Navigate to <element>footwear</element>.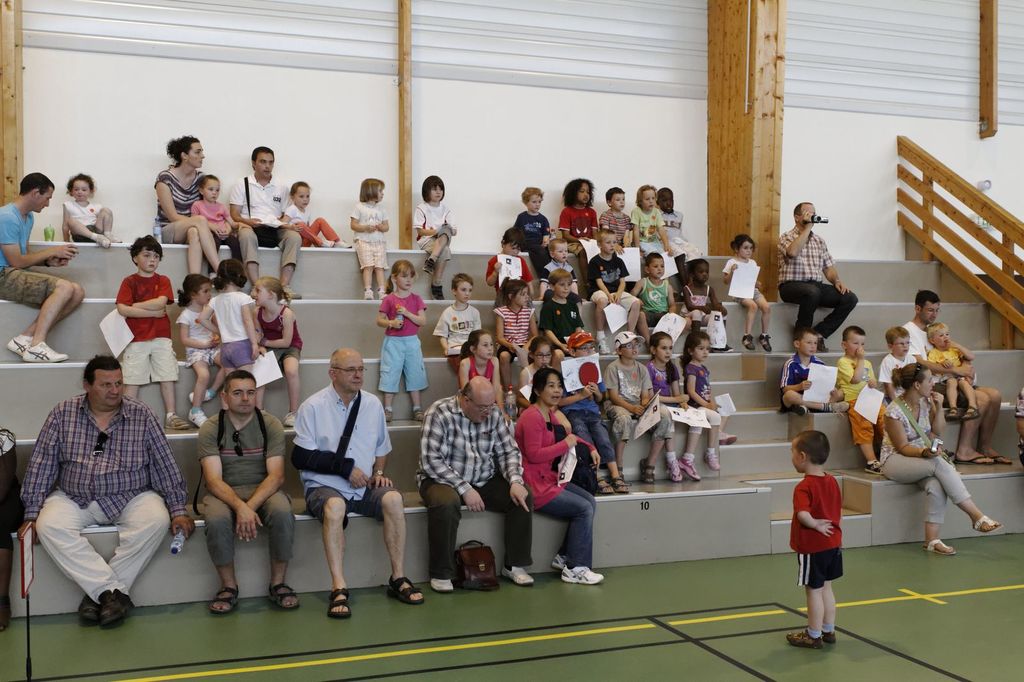
Navigation target: (760,332,774,354).
